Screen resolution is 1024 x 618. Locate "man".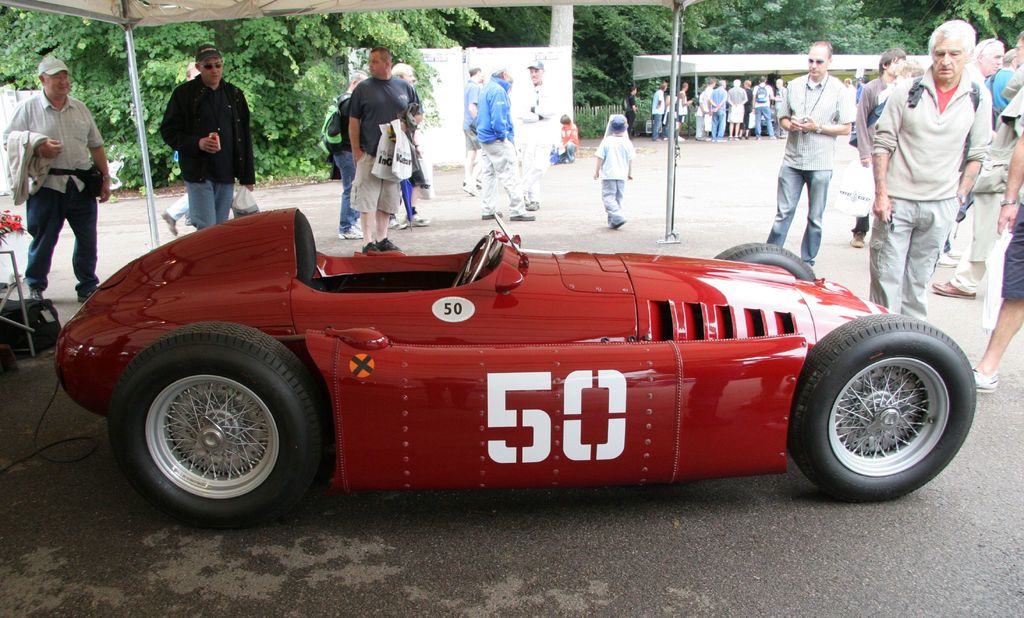
{"left": 710, "top": 78, "right": 730, "bottom": 138}.
